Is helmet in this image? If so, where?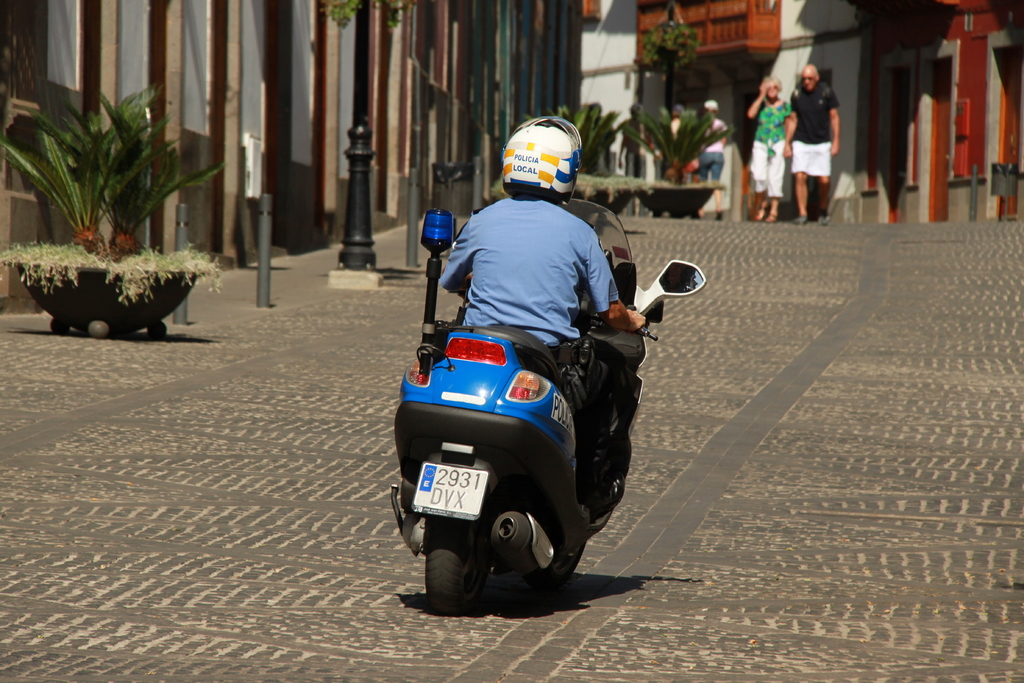
Yes, at [x1=502, y1=113, x2=587, y2=204].
